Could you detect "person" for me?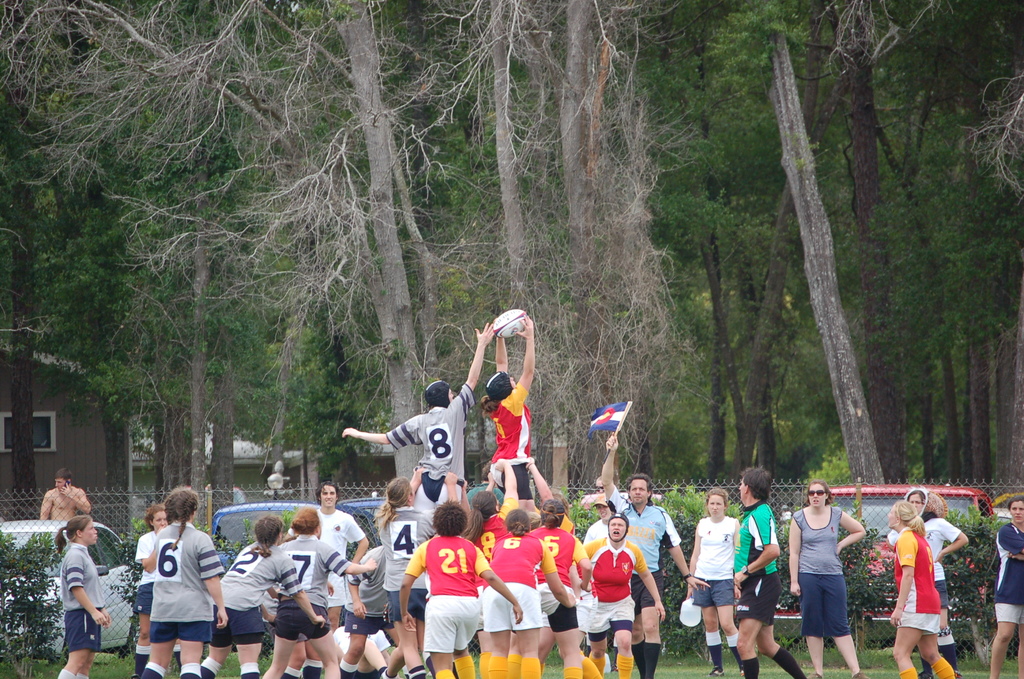
Detection result: left=40, top=465, right=97, bottom=524.
